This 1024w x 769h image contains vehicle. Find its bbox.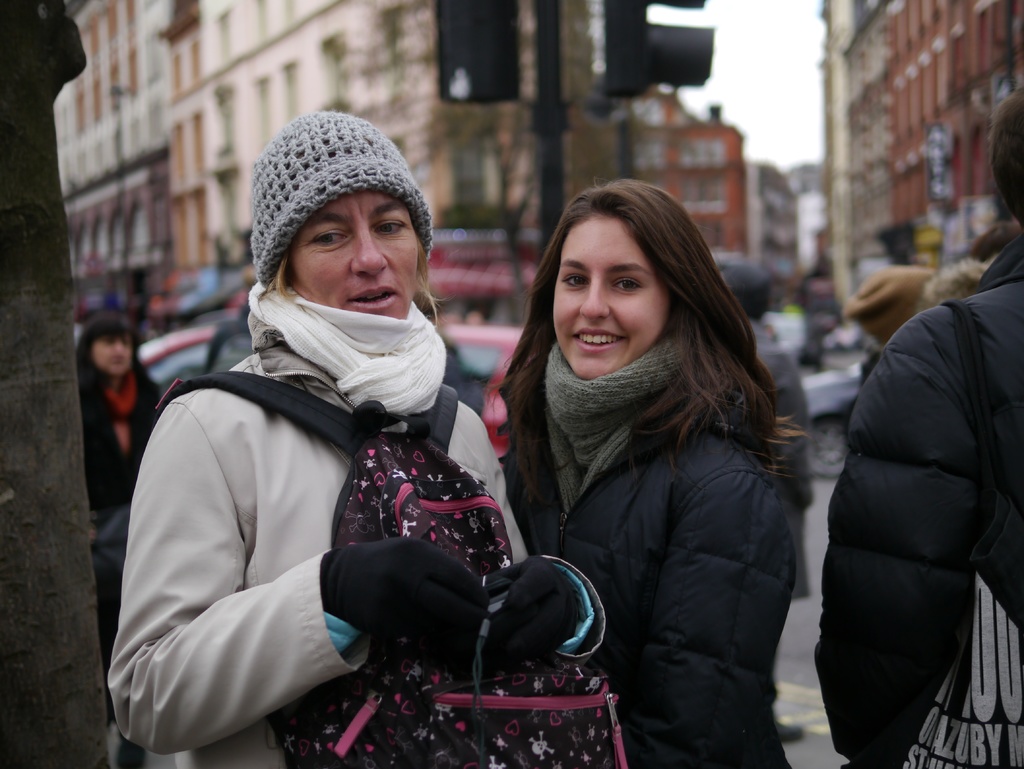
bbox(798, 363, 864, 480).
